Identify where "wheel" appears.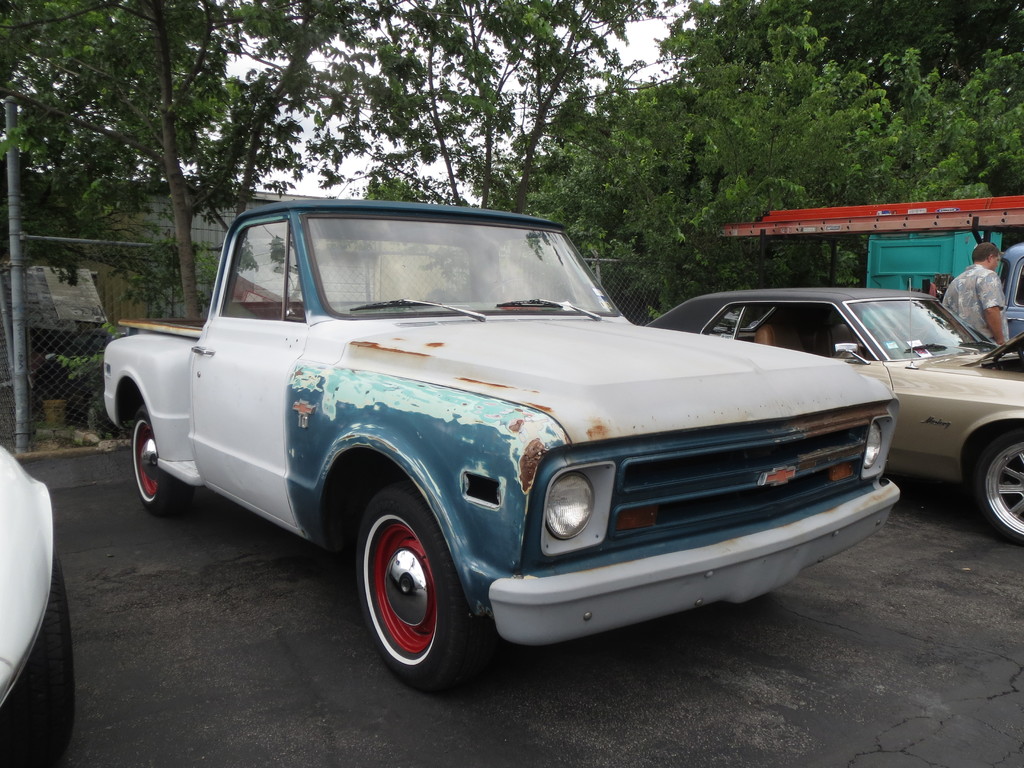
Appears at [x1=974, y1=433, x2=1023, y2=543].
